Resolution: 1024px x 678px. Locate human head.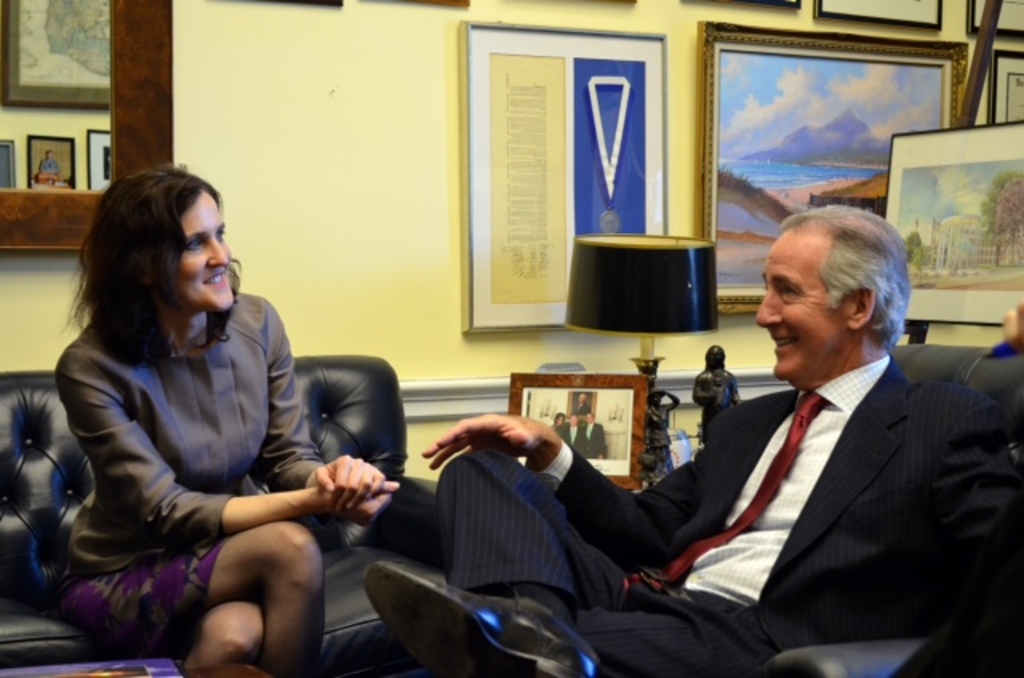
region(750, 209, 907, 379).
